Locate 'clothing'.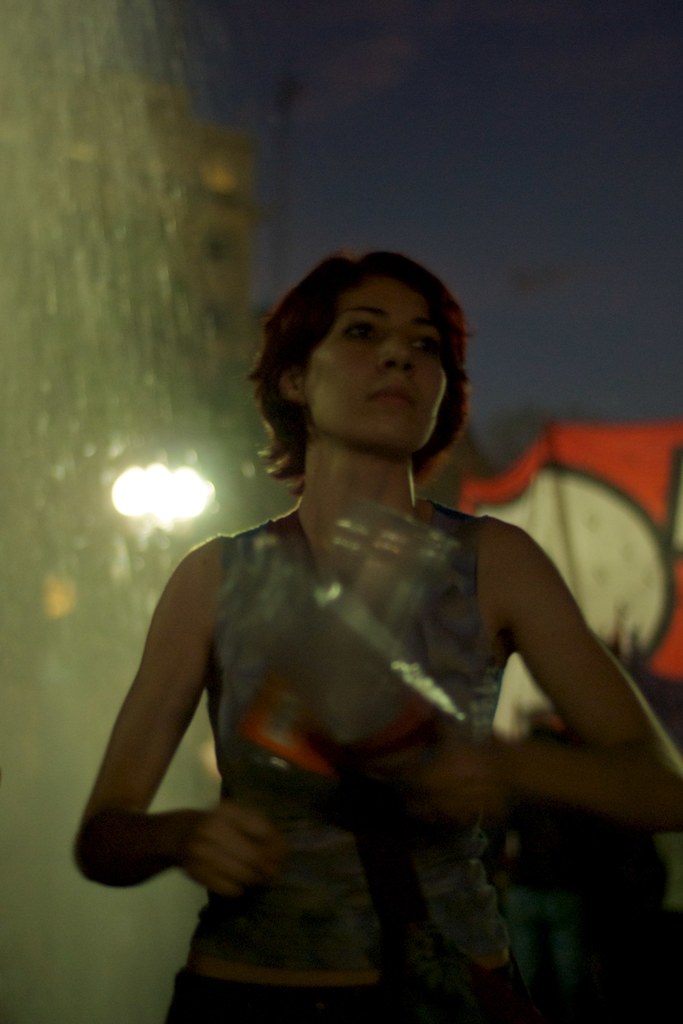
Bounding box: l=196, t=524, r=516, b=1006.
